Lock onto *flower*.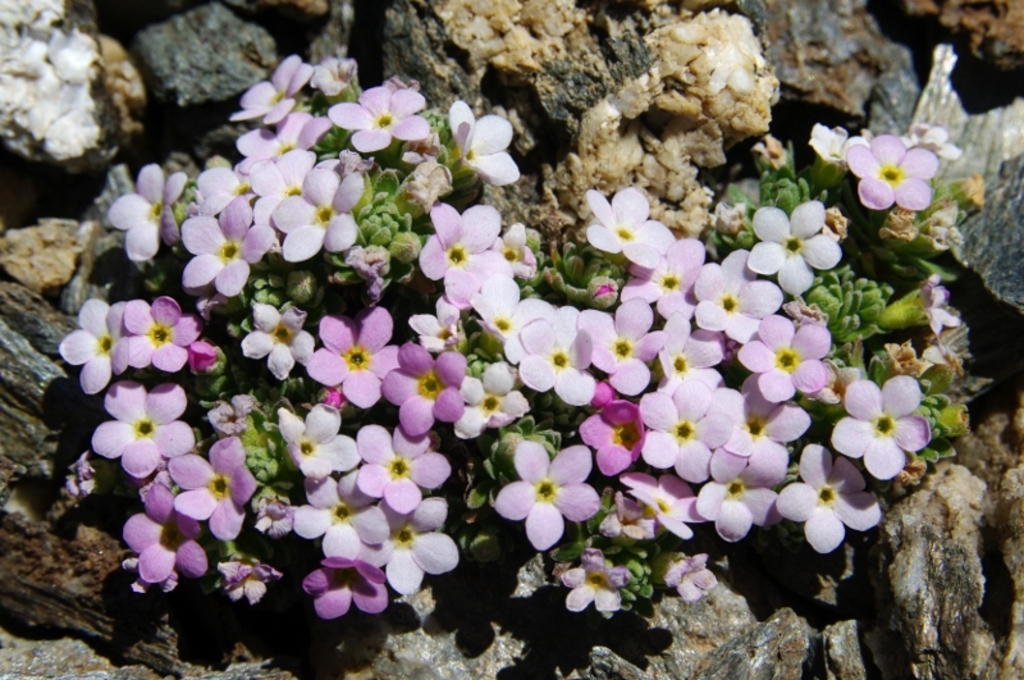
Locked: (297, 466, 397, 560).
